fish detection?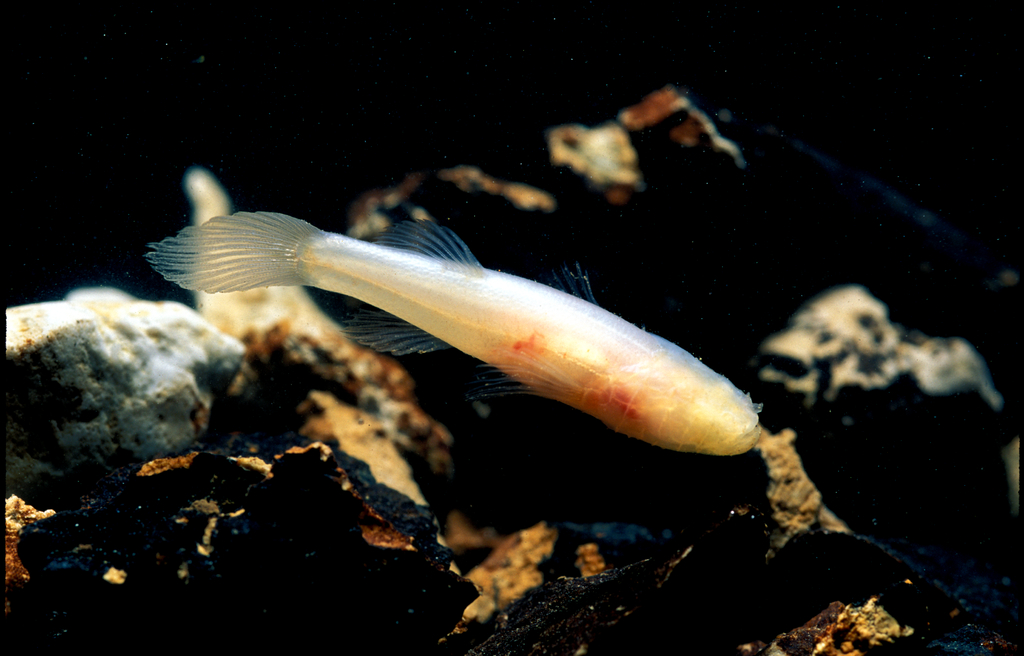
[left=150, top=195, right=749, bottom=475]
